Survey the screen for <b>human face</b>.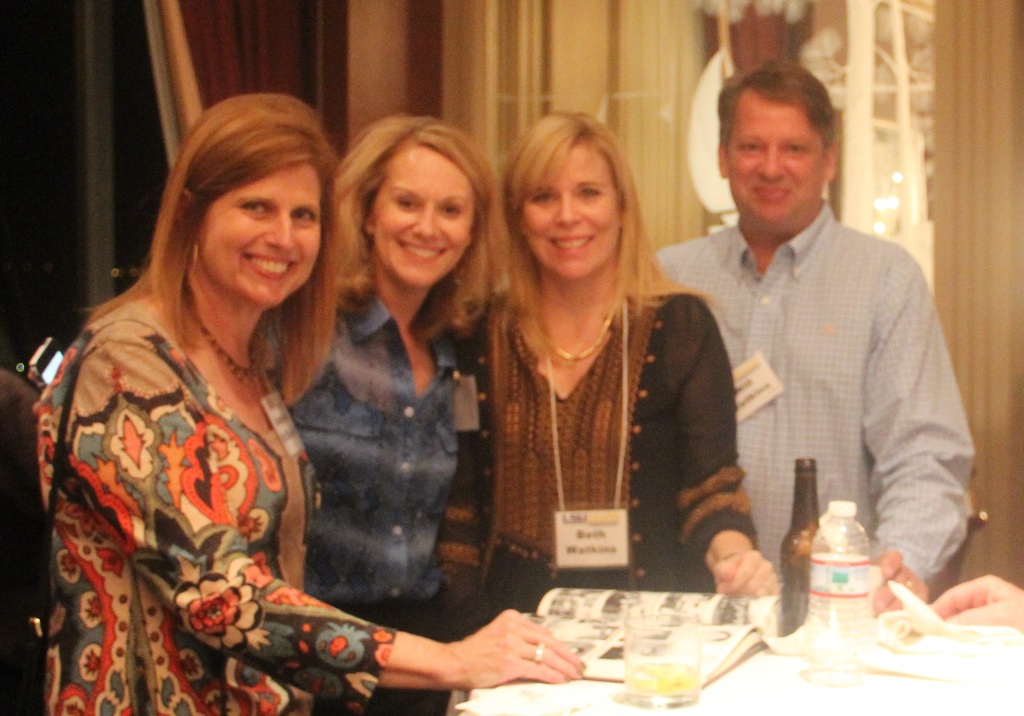
Survey found: 374 151 465 288.
